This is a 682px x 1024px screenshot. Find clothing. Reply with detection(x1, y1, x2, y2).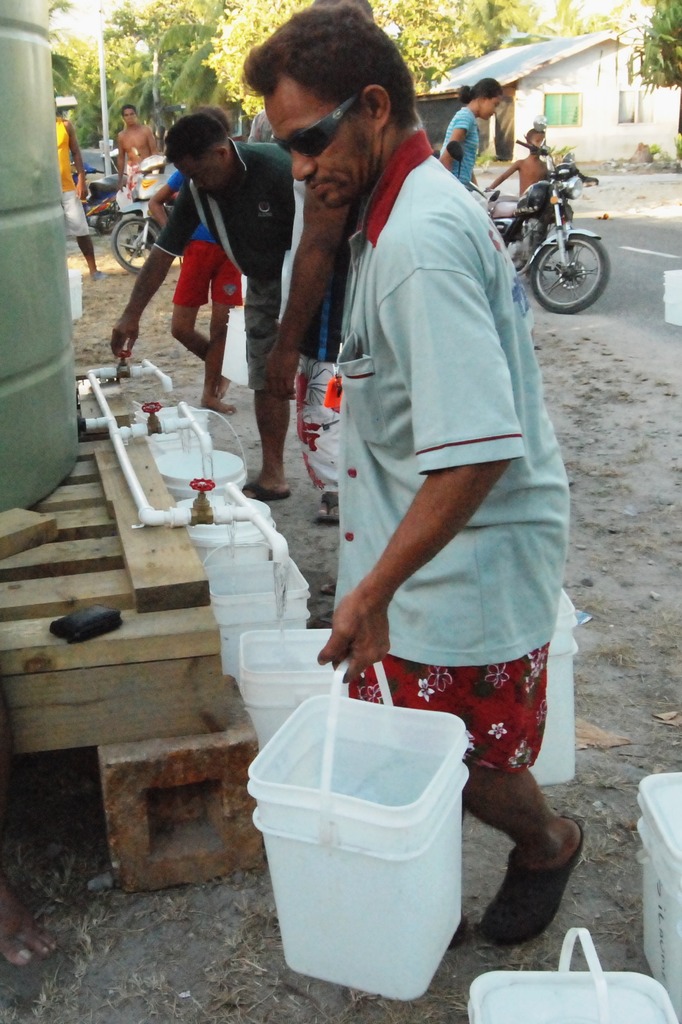
detection(52, 123, 98, 242).
